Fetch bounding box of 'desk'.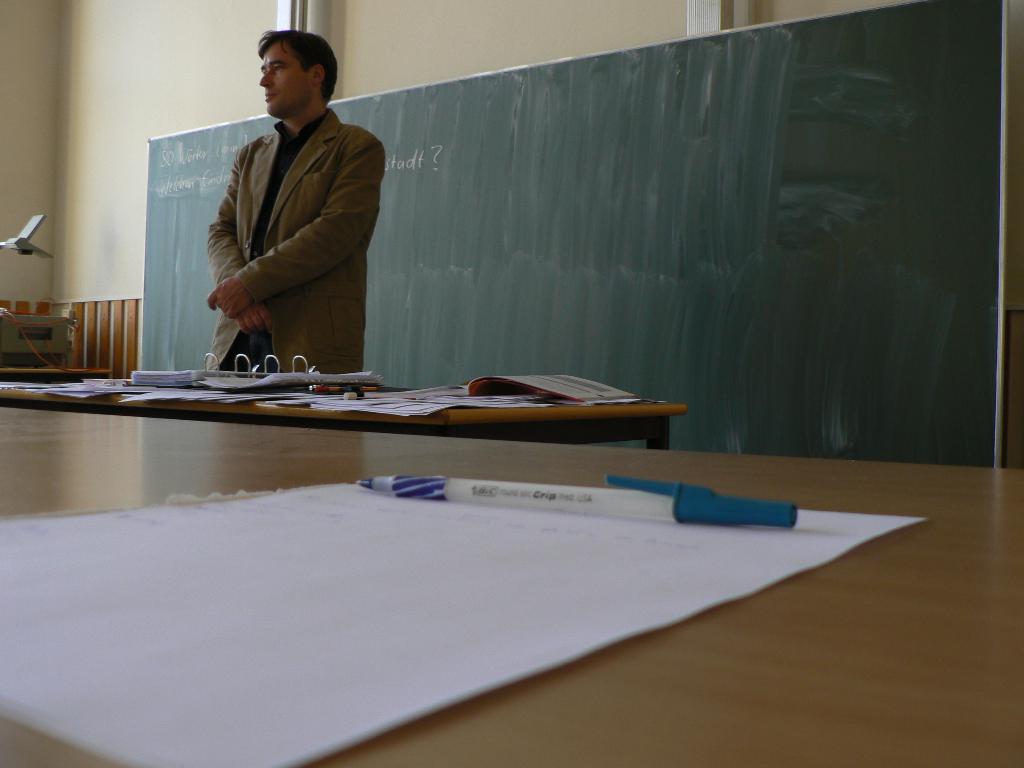
Bbox: select_region(0, 393, 913, 757).
